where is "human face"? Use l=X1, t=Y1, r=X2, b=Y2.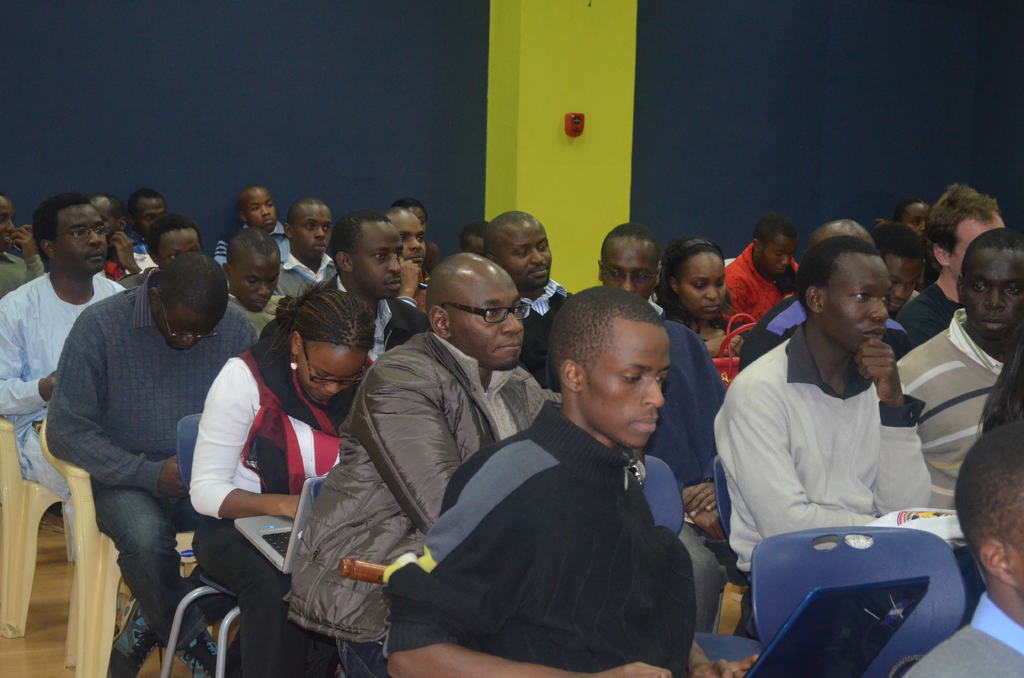
l=406, t=222, r=423, b=261.
